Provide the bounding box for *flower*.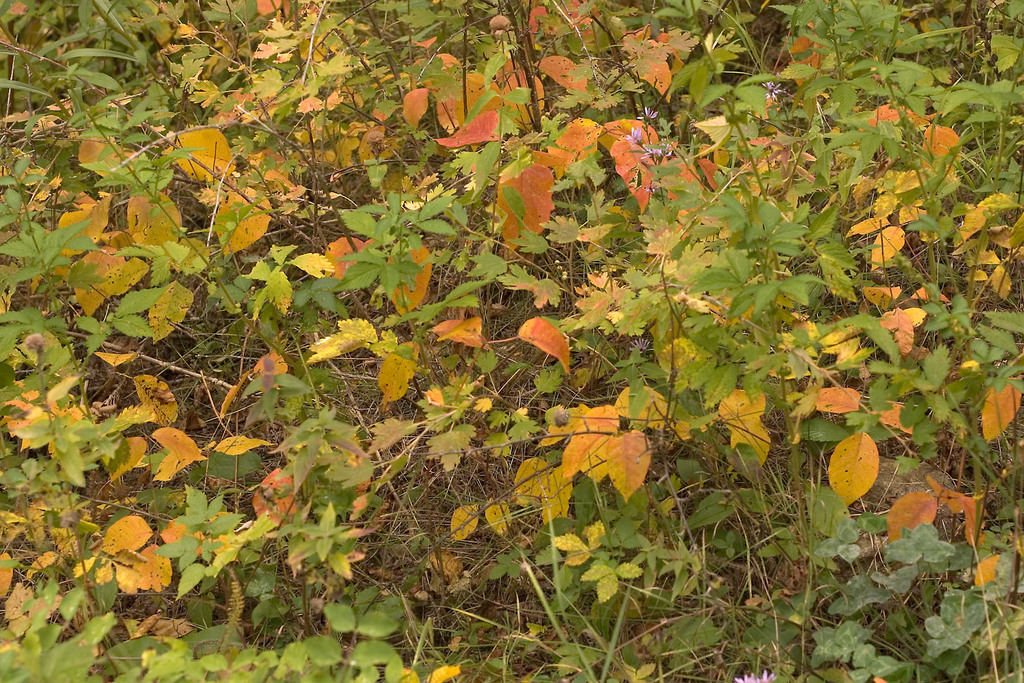
x1=626, y1=124, x2=646, y2=145.
